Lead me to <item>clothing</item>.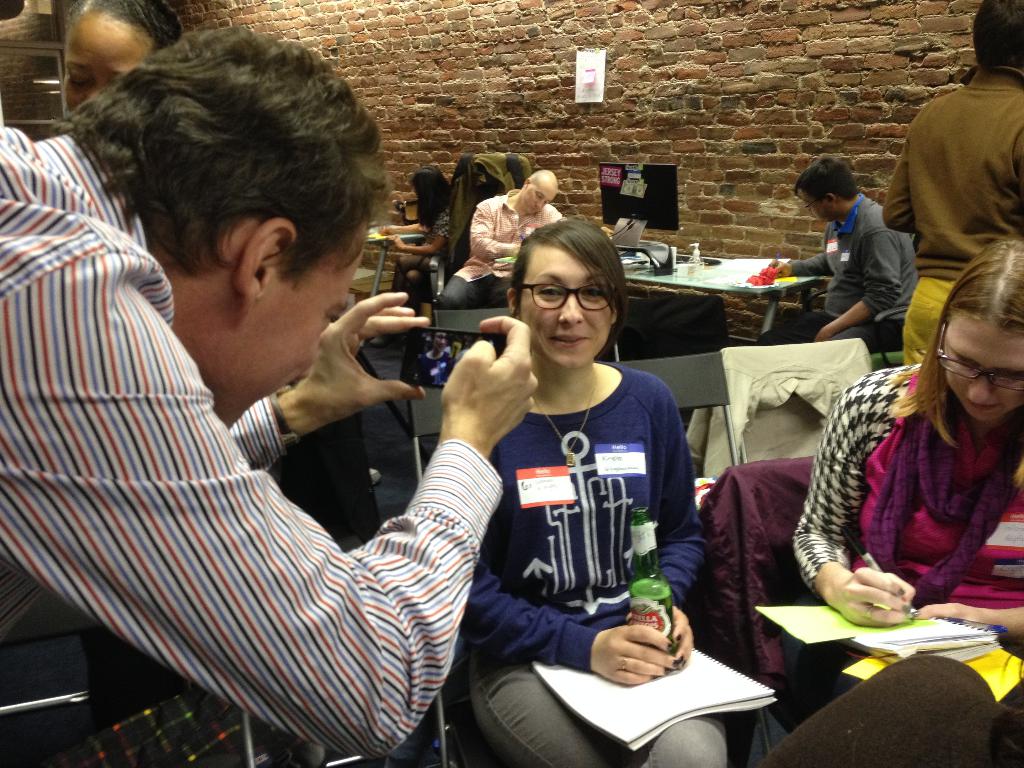
Lead to box=[389, 204, 450, 314].
